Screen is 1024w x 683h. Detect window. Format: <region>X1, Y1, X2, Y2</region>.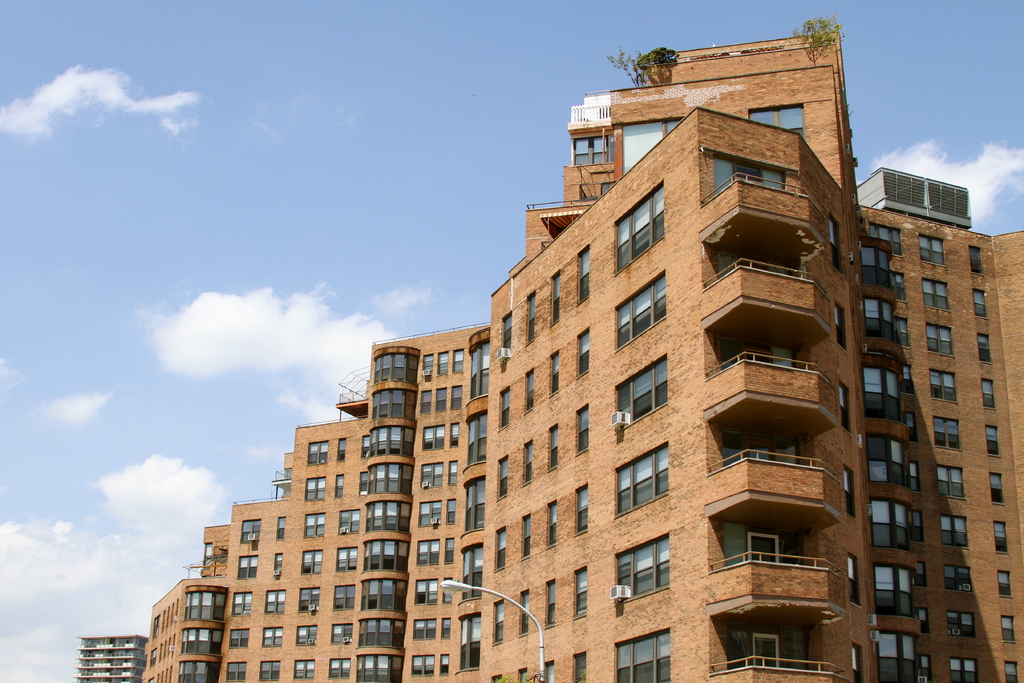
<region>420, 502, 459, 526</region>.
